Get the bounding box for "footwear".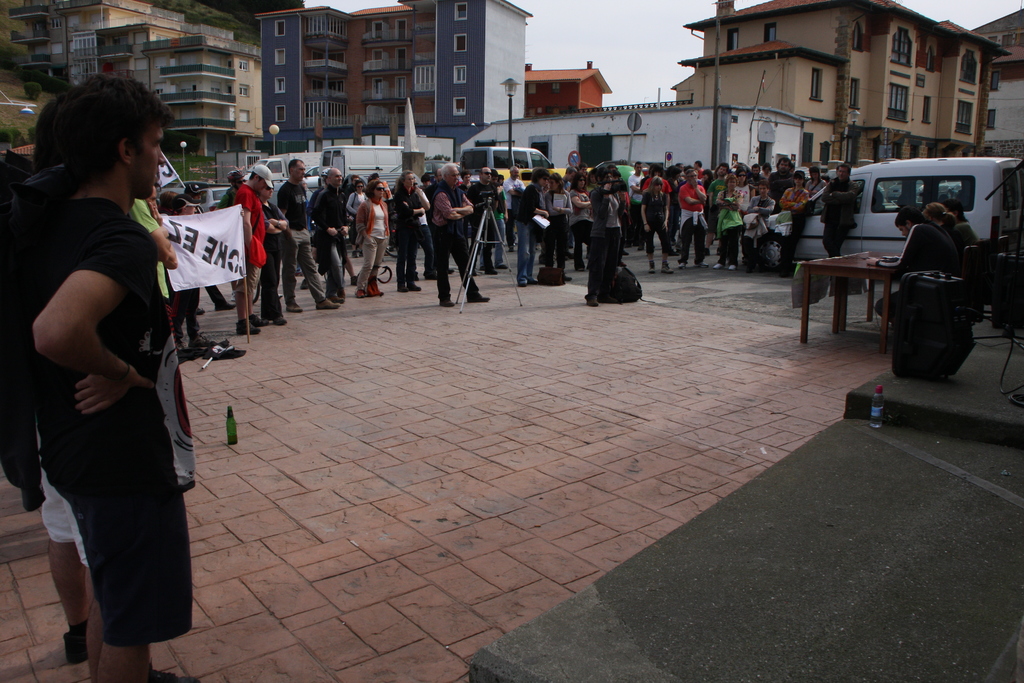
[438,279,454,306].
